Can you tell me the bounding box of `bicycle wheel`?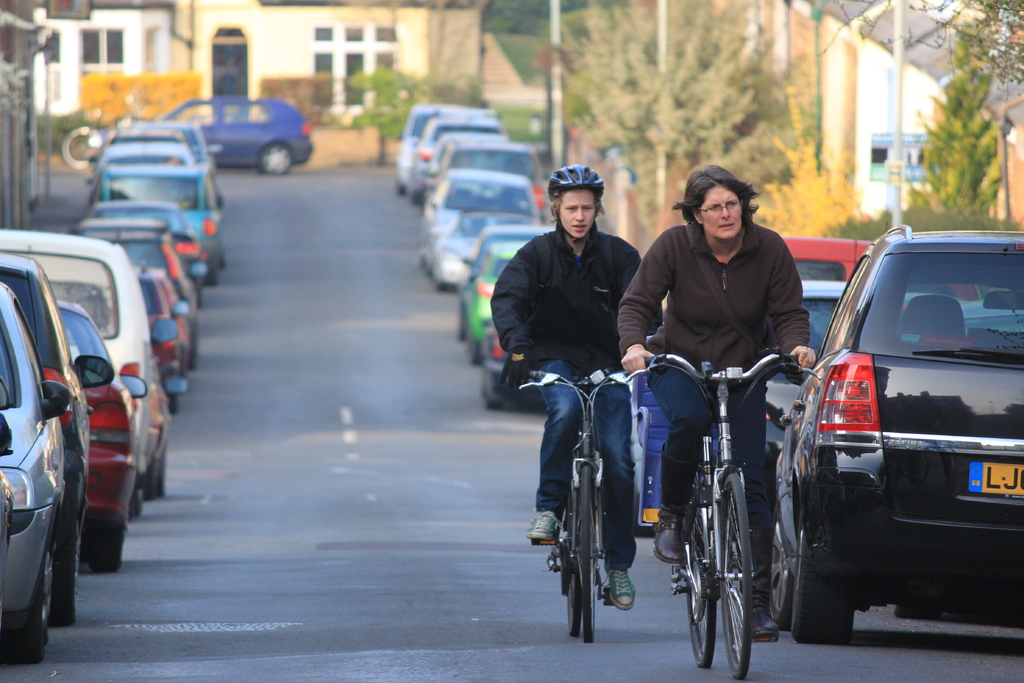
BBox(687, 509, 717, 671).
